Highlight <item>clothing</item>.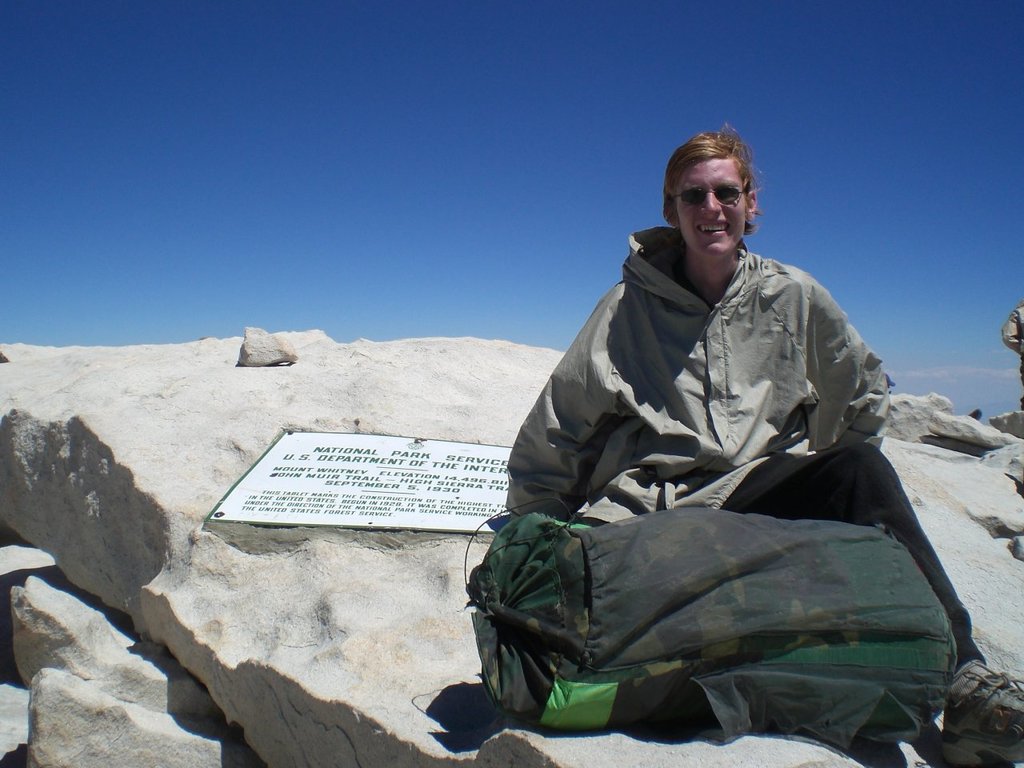
Highlighted region: locate(1002, 302, 1023, 402).
